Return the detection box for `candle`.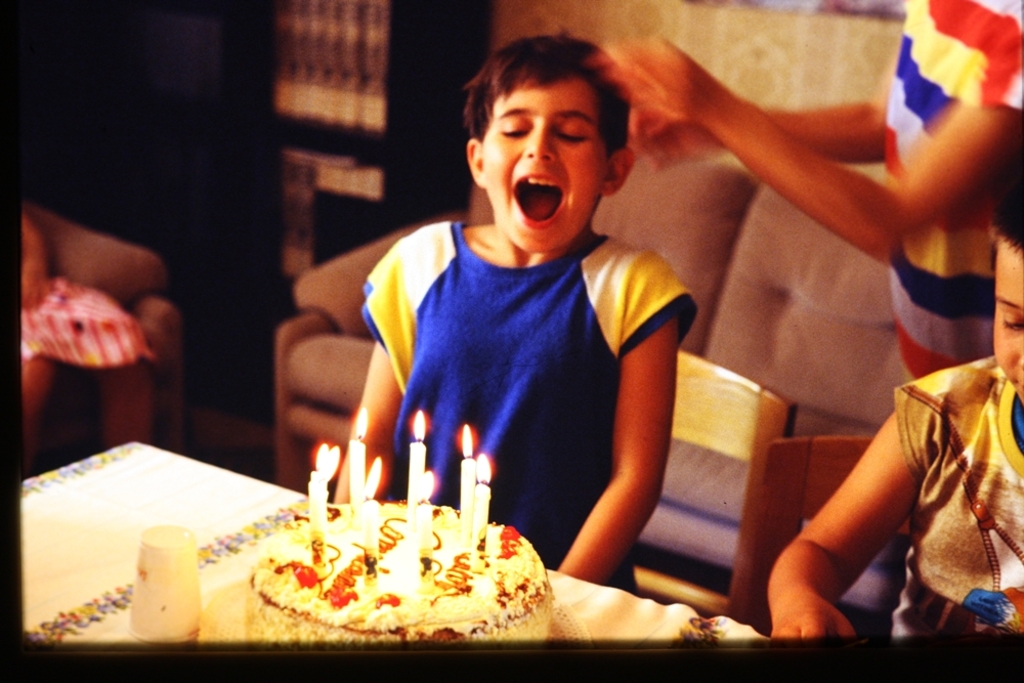
<box>410,410,427,515</box>.
